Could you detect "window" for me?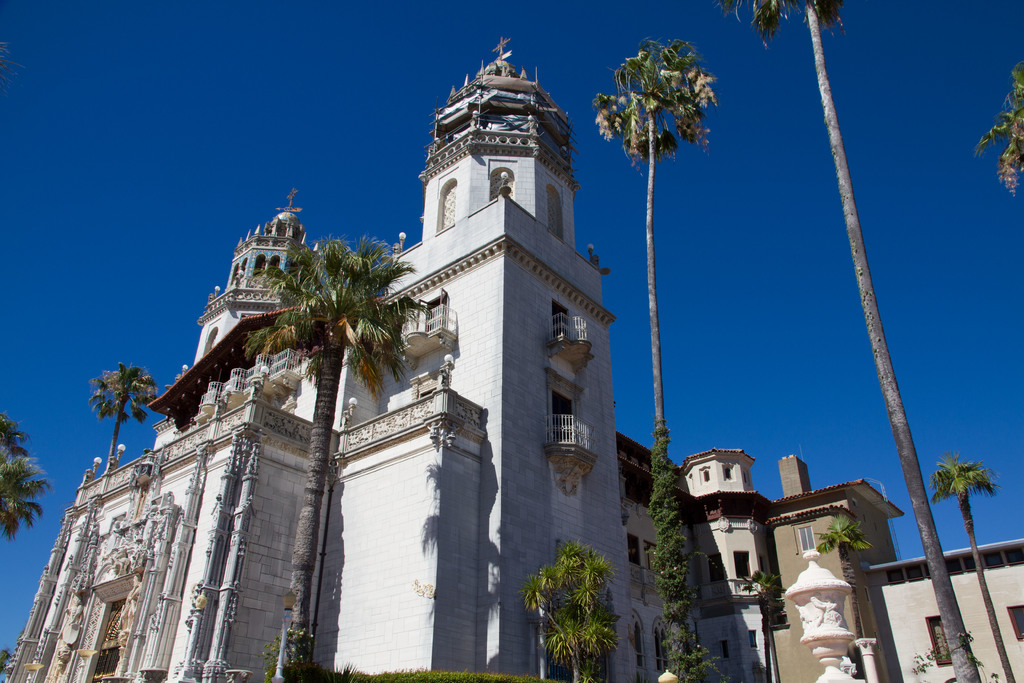
Detection result: (626, 602, 648, 670).
